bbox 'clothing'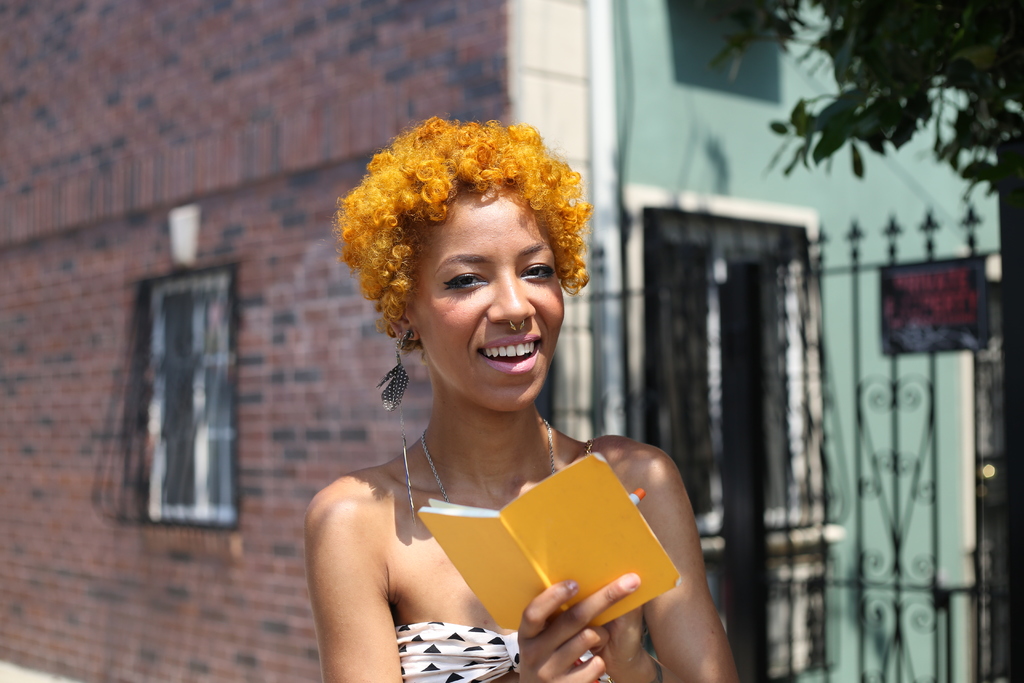
(381, 413, 618, 682)
